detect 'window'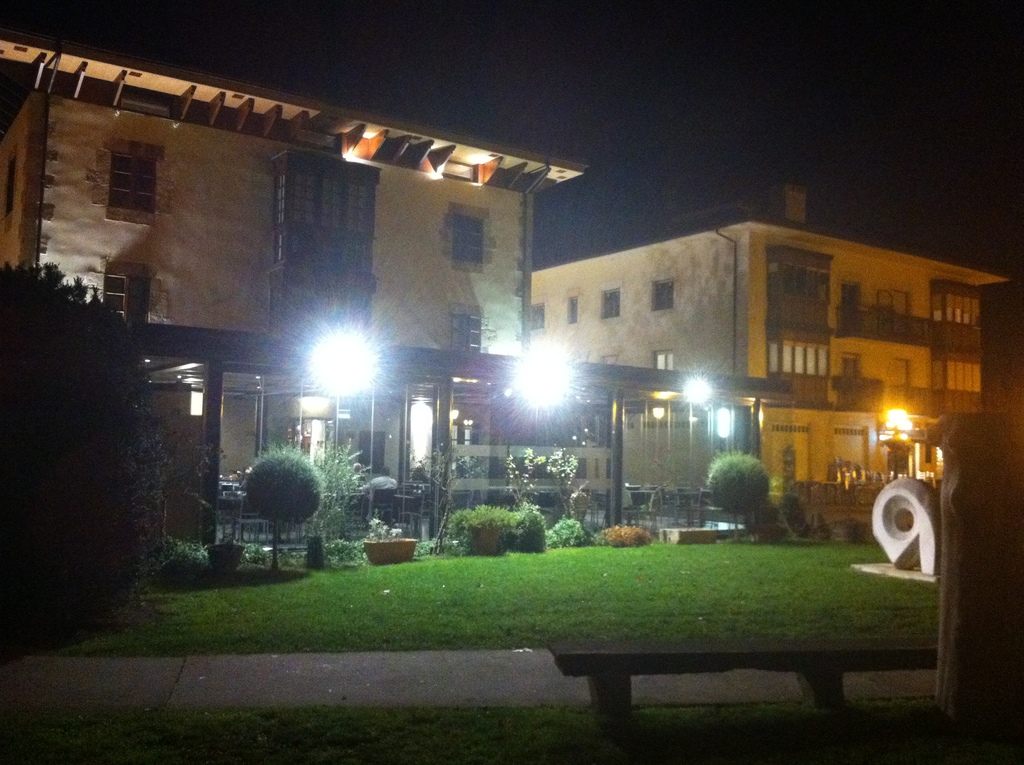
[x1=105, y1=149, x2=157, y2=214]
